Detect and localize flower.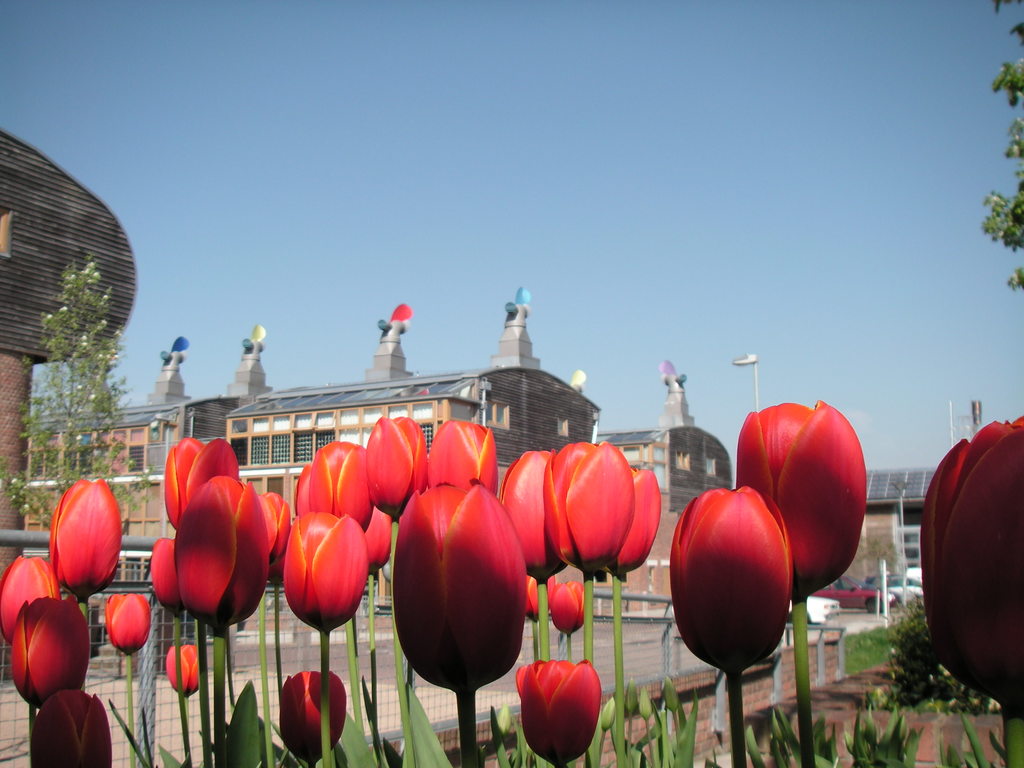
Localized at x1=605 y1=465 x2=660 y2=572.
